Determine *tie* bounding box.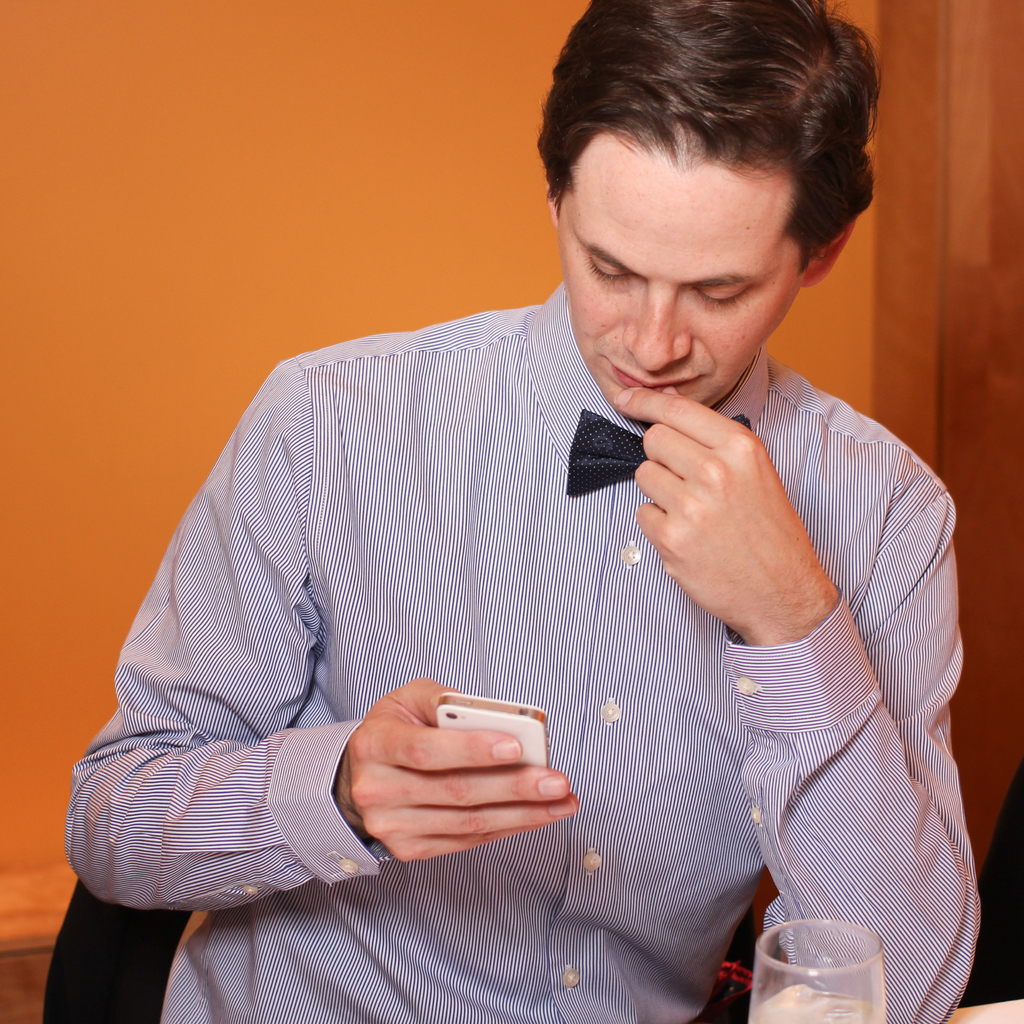
Determined: {"left": 563, "top": 409, "right": 748, "bottom": 500}.
